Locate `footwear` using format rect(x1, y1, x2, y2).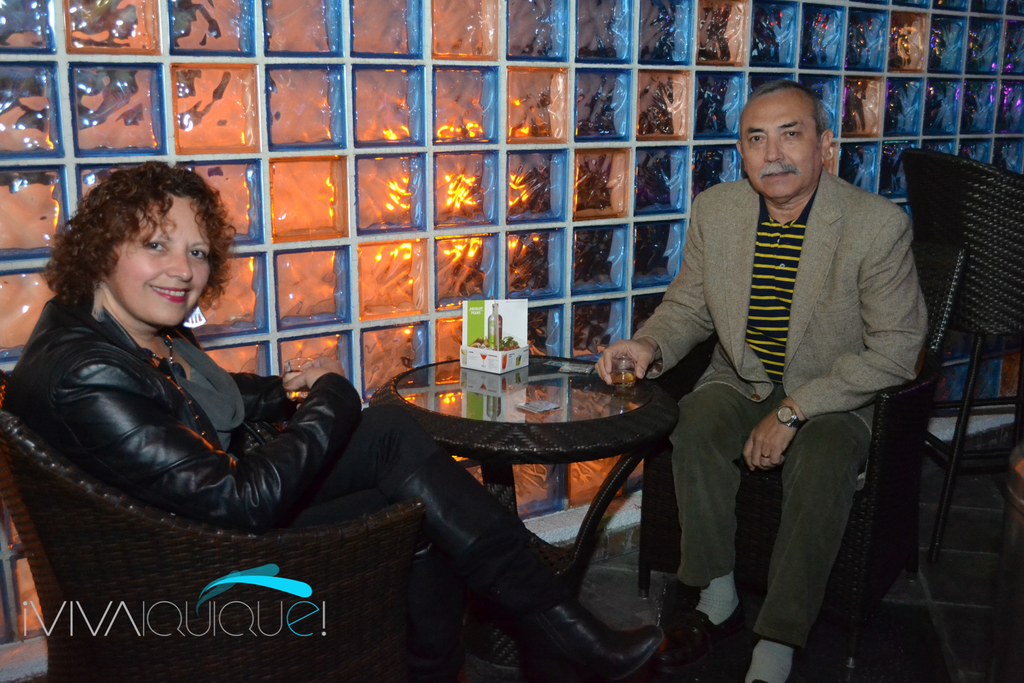
rect(668, 606, 740, 661).
